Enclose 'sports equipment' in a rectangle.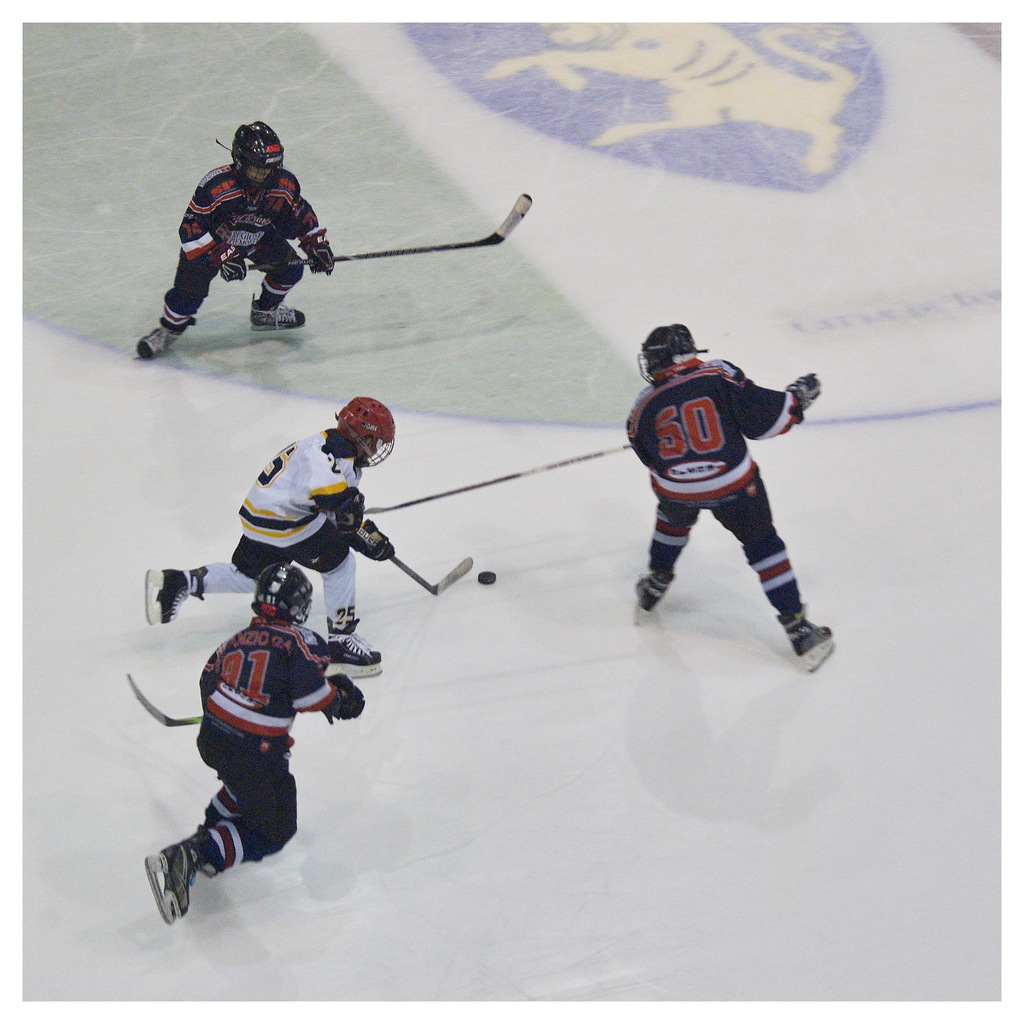
BBox(784, 366, 817, 420).
